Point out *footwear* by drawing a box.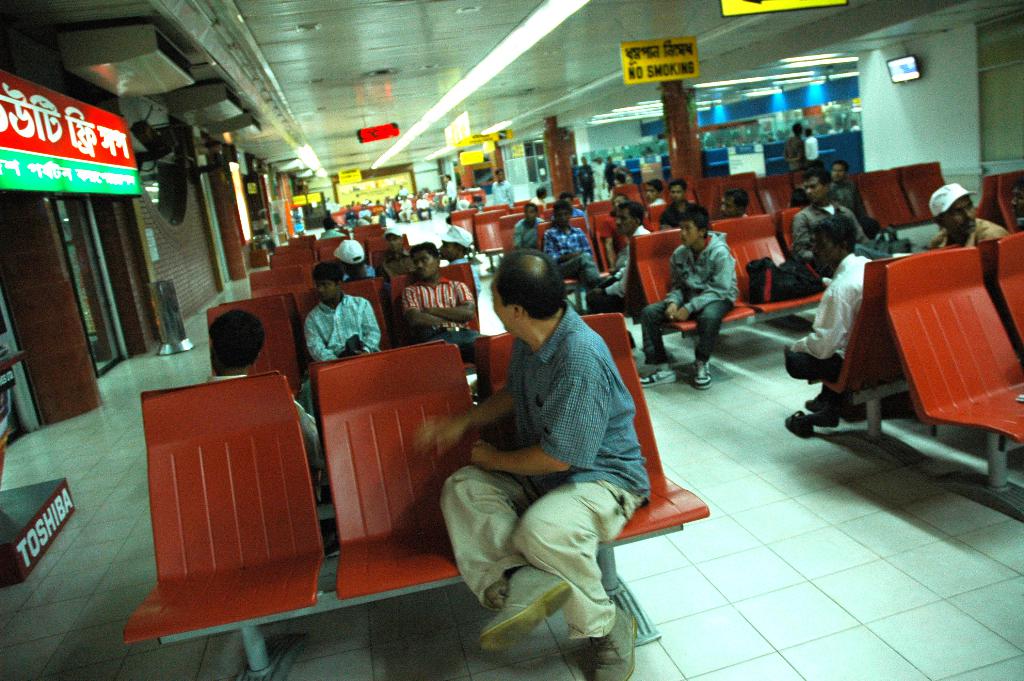
479, 564, 570, 651.
